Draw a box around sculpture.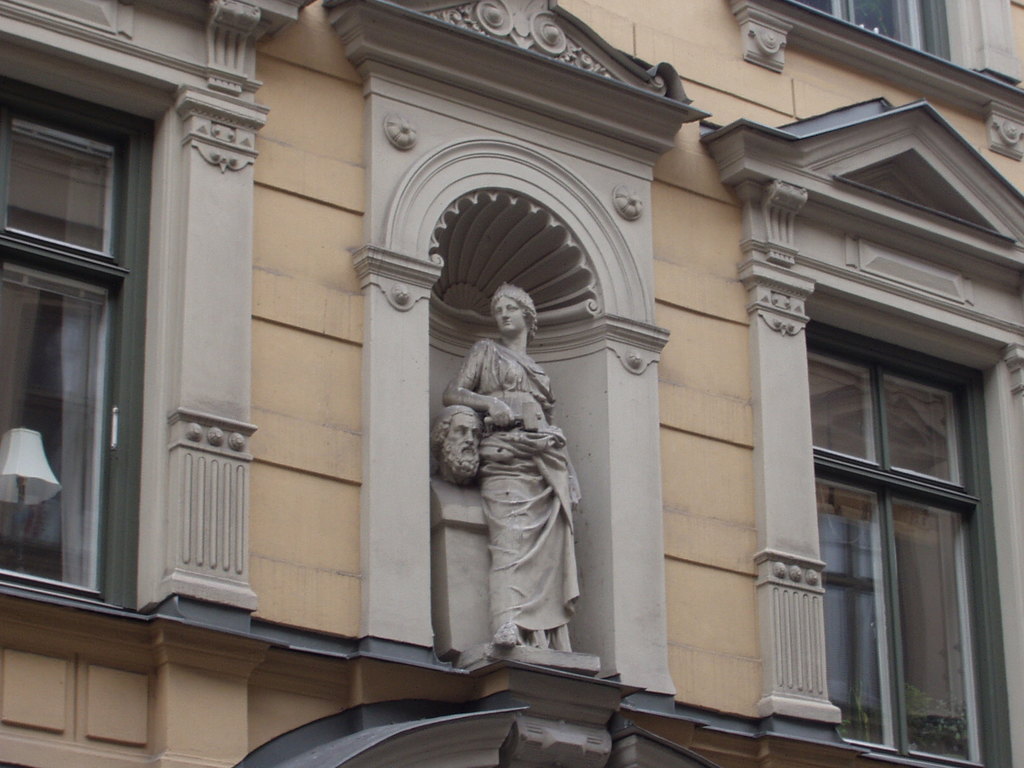
rect(435, 405, 484, 483).
